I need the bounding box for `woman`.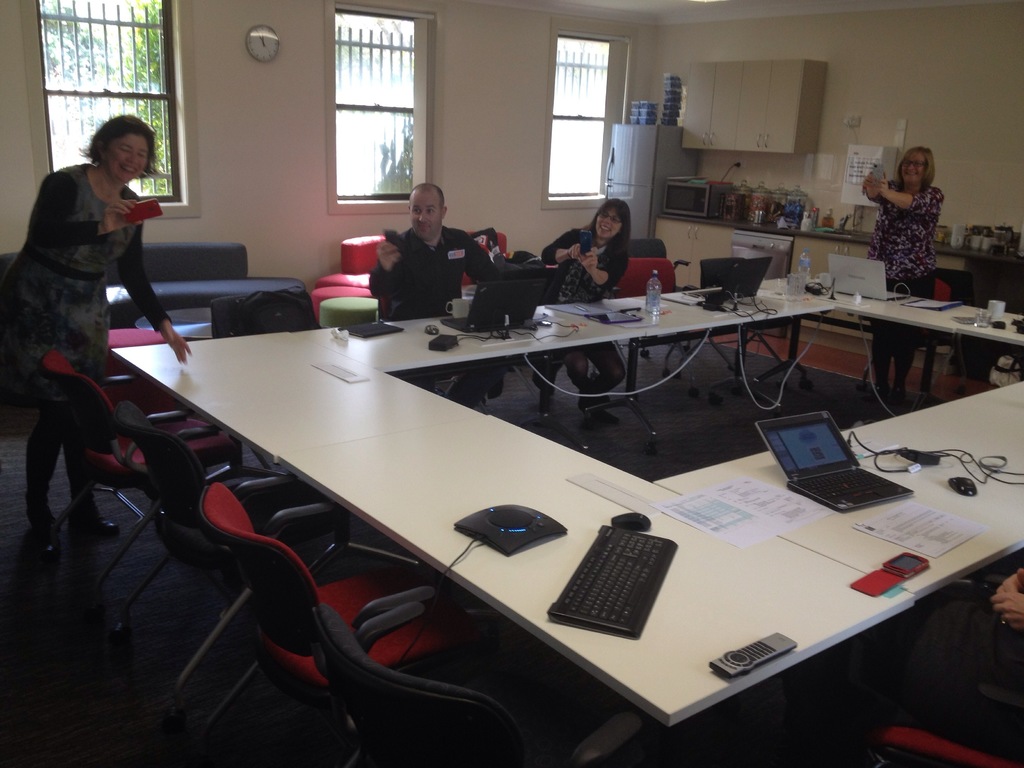
Here it is: select_region(860, 147, 940, 394).
